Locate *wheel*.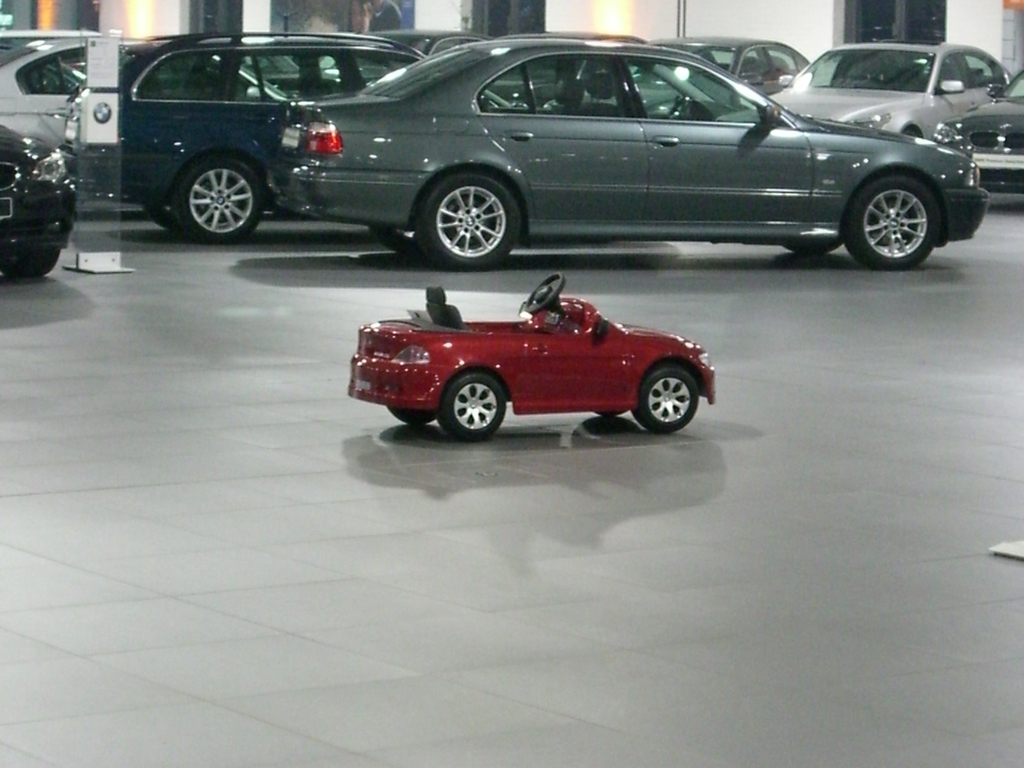
Bounding box: x1=417 y1=170 x2=525 y2=267.
